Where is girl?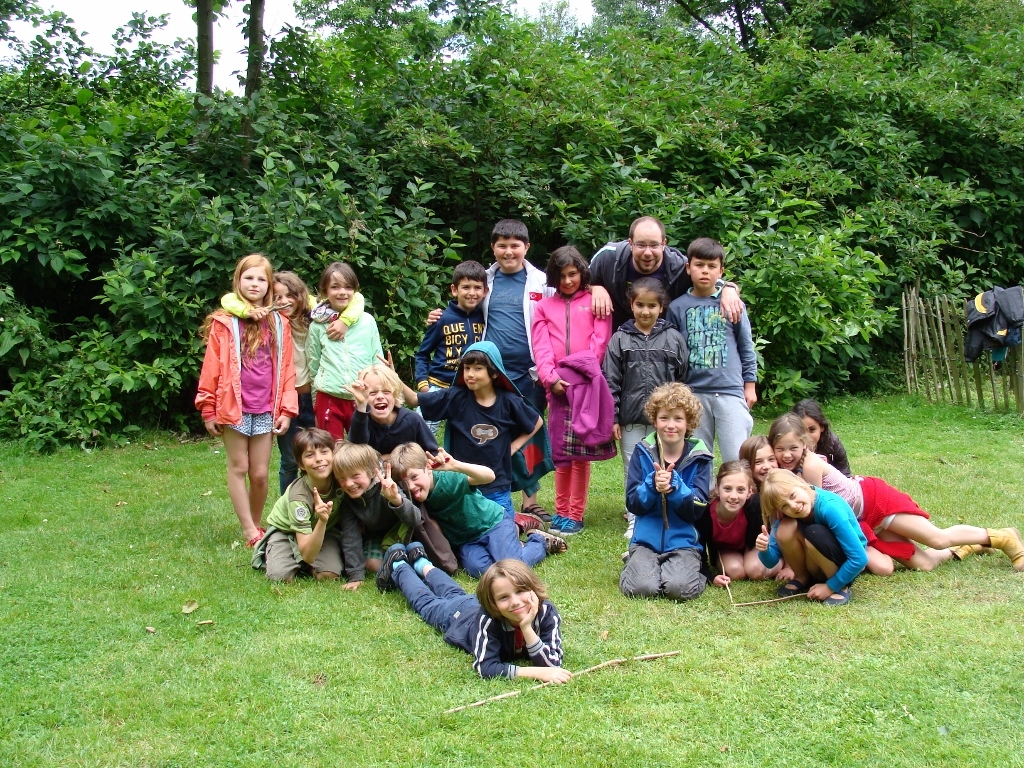
left=531, top=246, right=617, bottom=535.
